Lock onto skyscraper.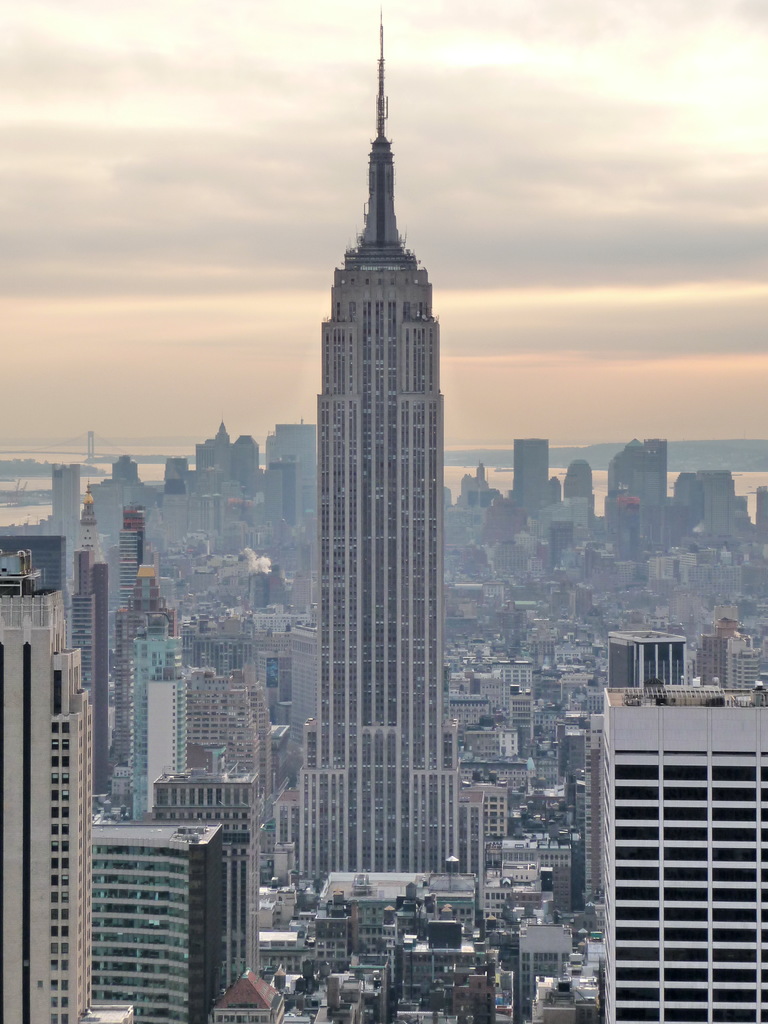
Locked: select_region(300, 12, 452, 875).
